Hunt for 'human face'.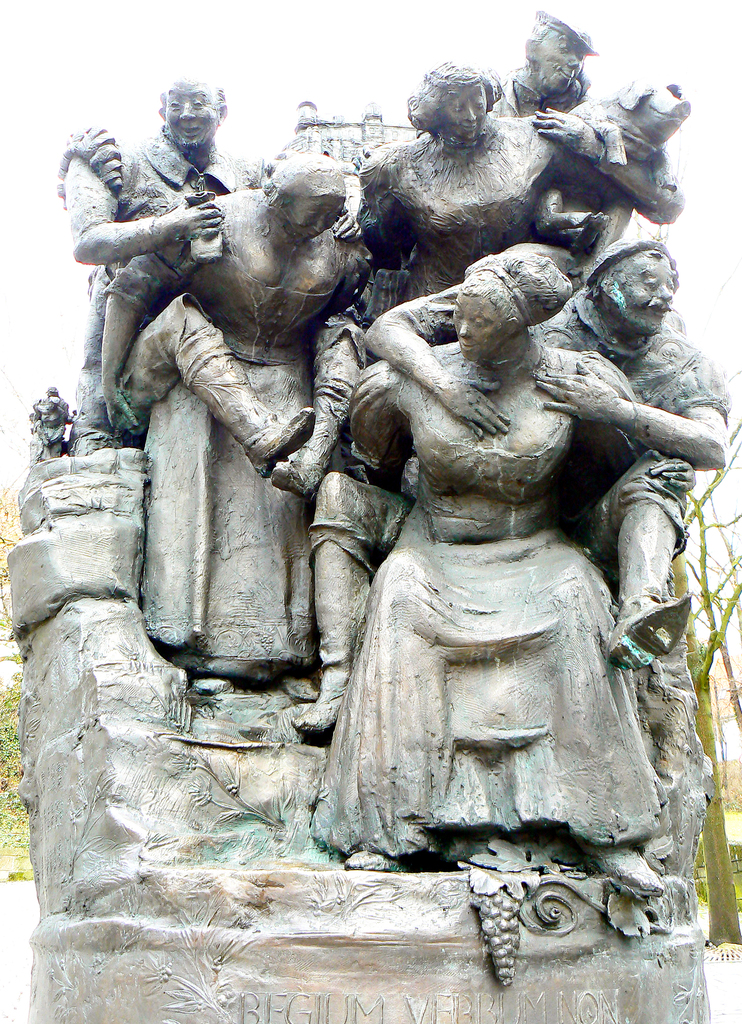
Hunted down at 455:291:503:354.
